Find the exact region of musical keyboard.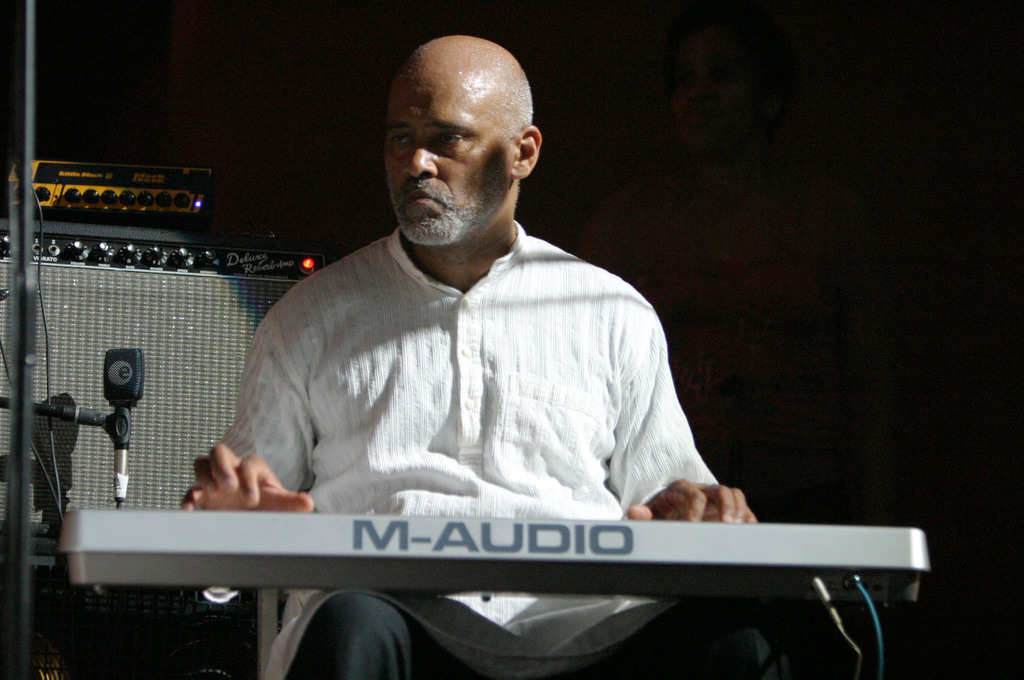
Exact region: box(44, 510, 937, 592).
